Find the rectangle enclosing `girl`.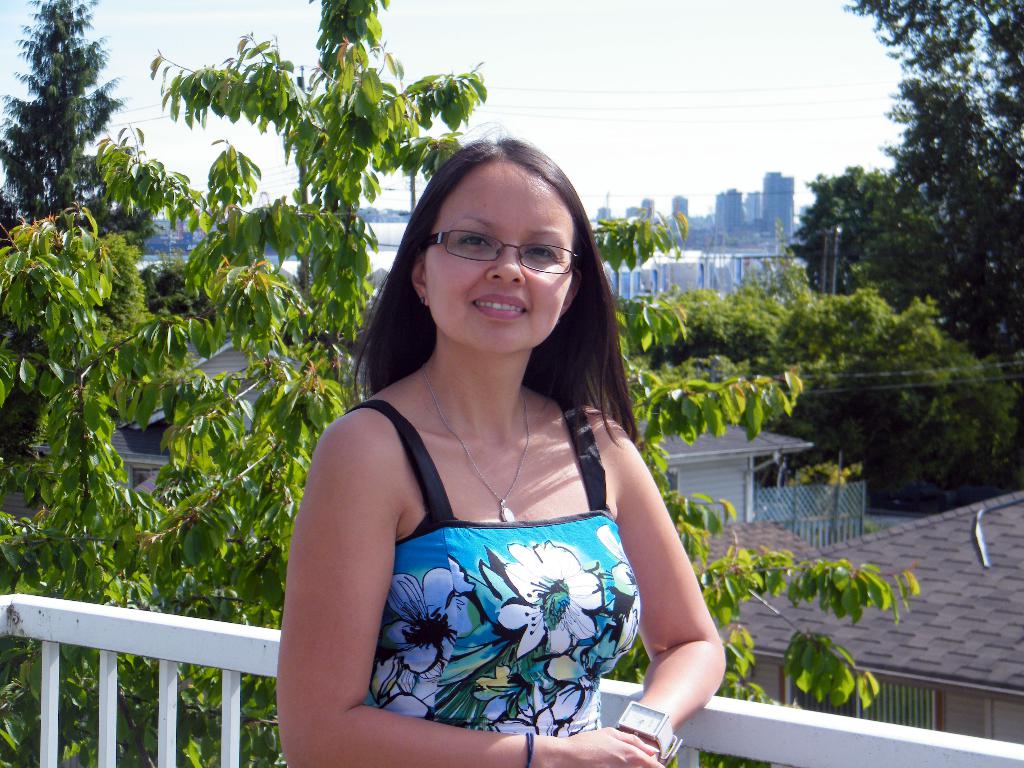
box=[271, 131, 728, 764].
